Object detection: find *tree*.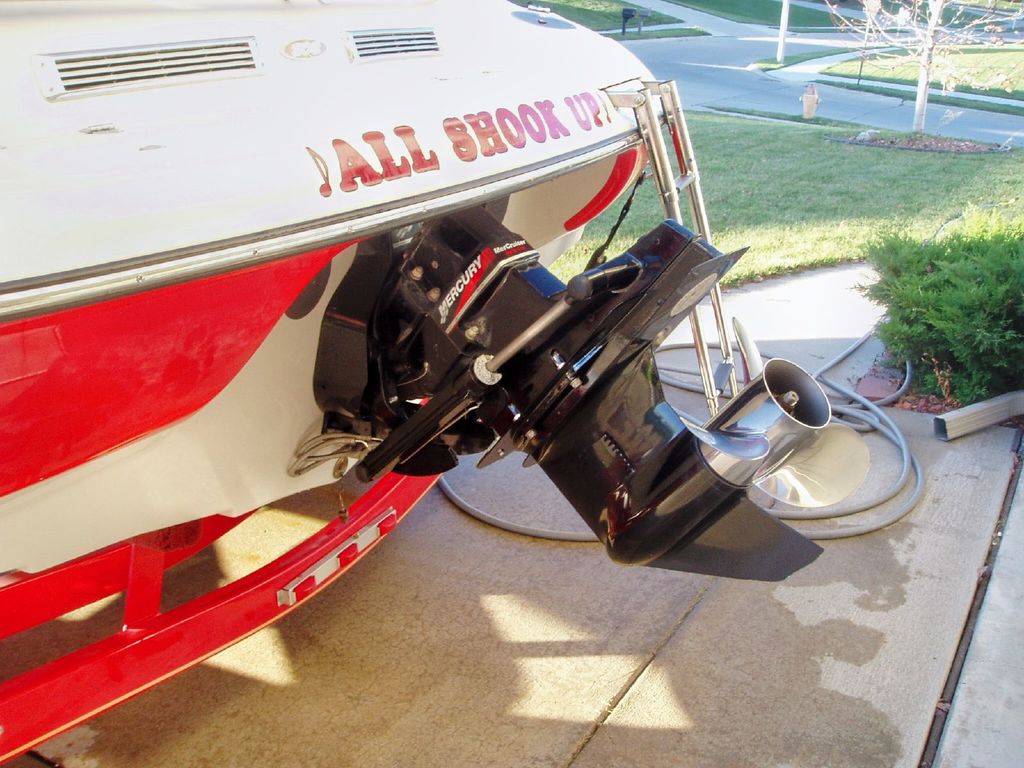
813, 0, 1023, 132.
